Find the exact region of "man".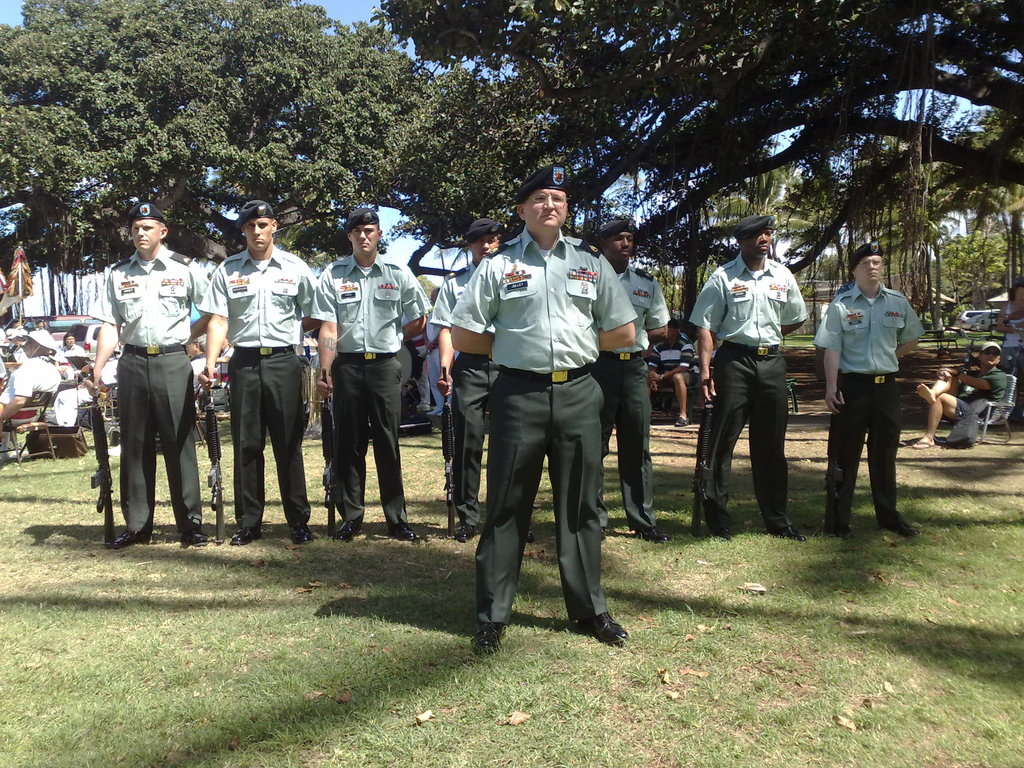
Exact region: region(0, 332, 54, 438).
